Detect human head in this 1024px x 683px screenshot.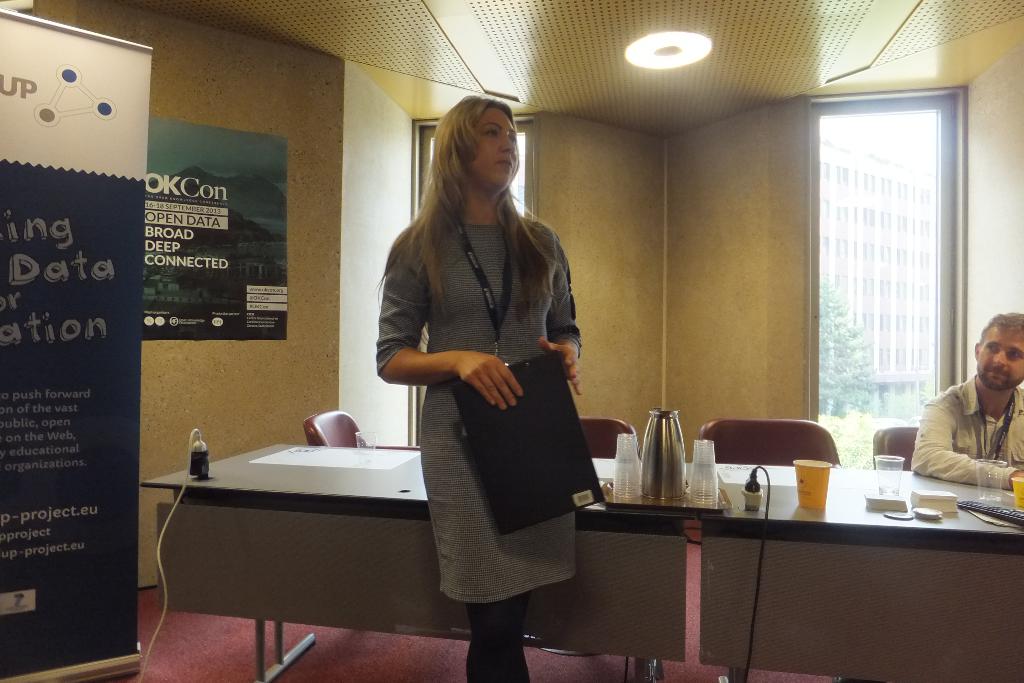
Detection: region(441, 96, 529, 189).
